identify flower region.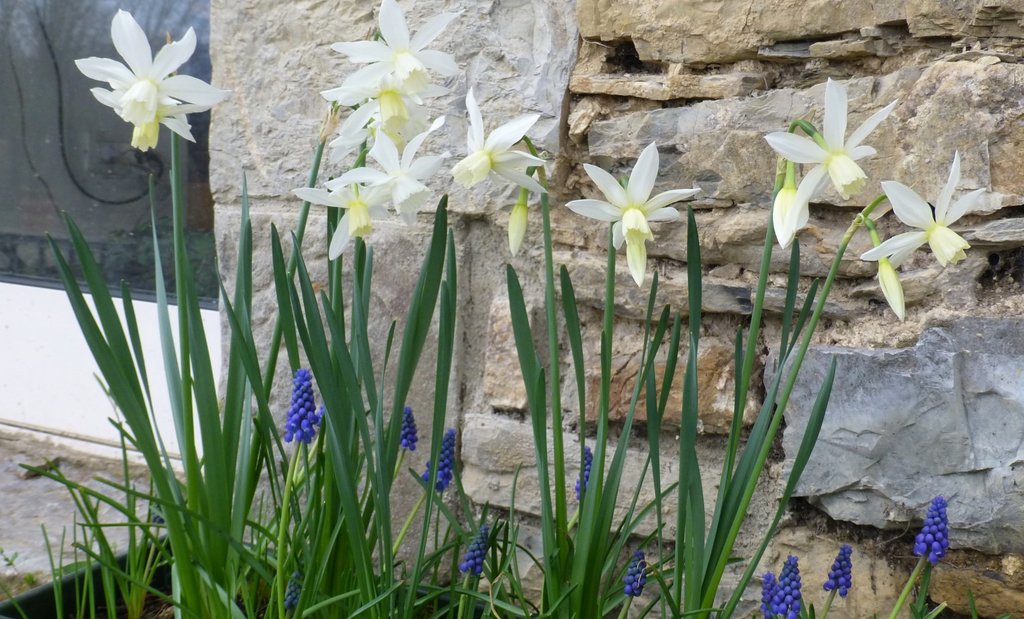
Region: BBox(71, 2, 217, 147).
